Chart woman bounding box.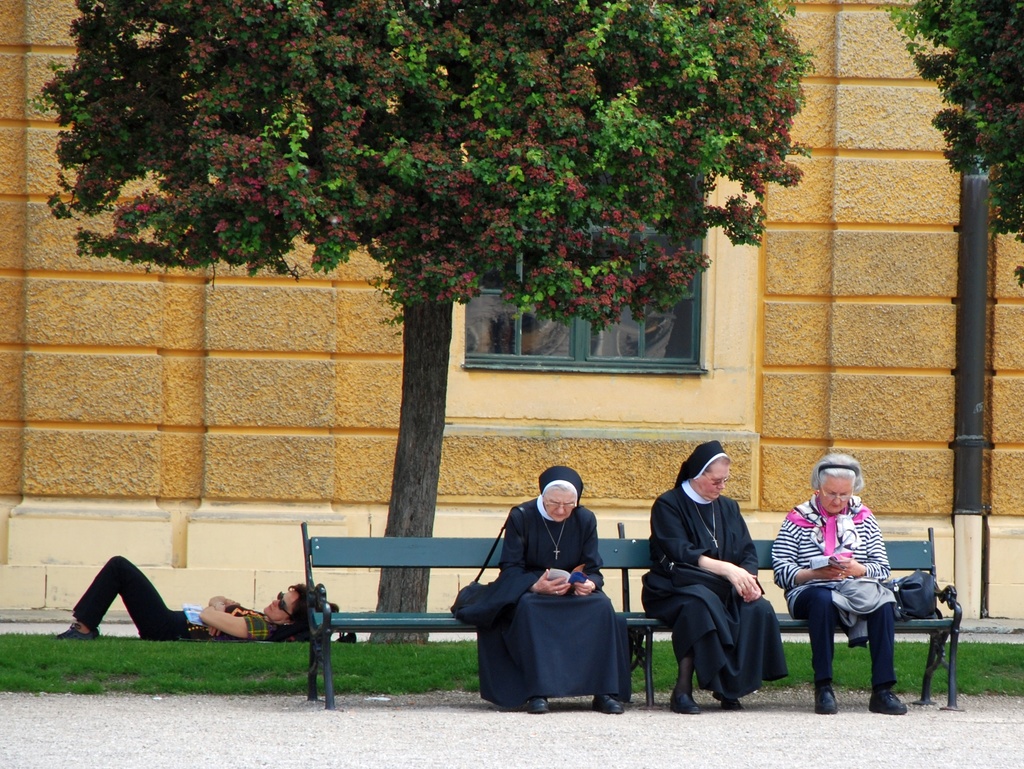
Charted: detection(769, 451, 909, 716).
